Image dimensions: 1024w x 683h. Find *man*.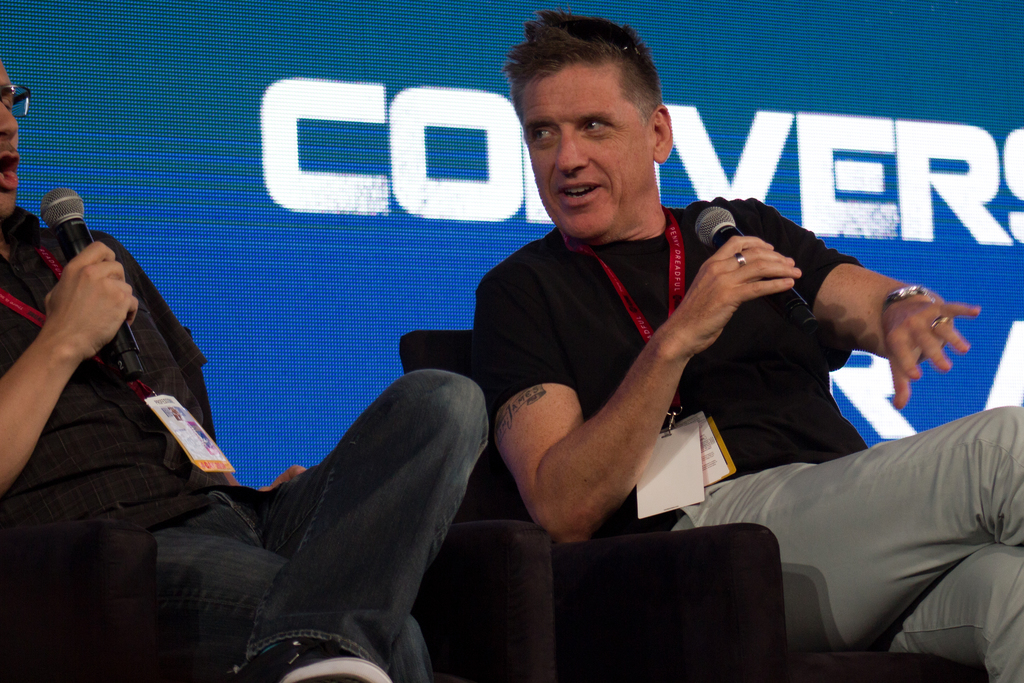
x1=0, y1=57, x2=493, y2=682.
